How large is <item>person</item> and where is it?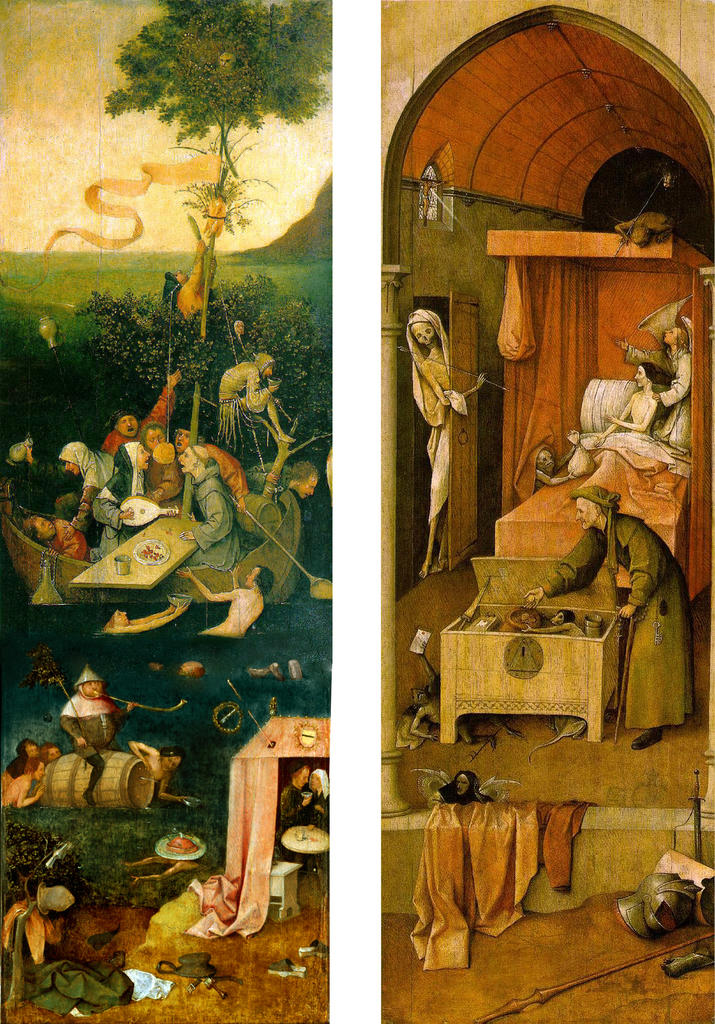
Bounding box: detection(17, 347, 323, 643).
